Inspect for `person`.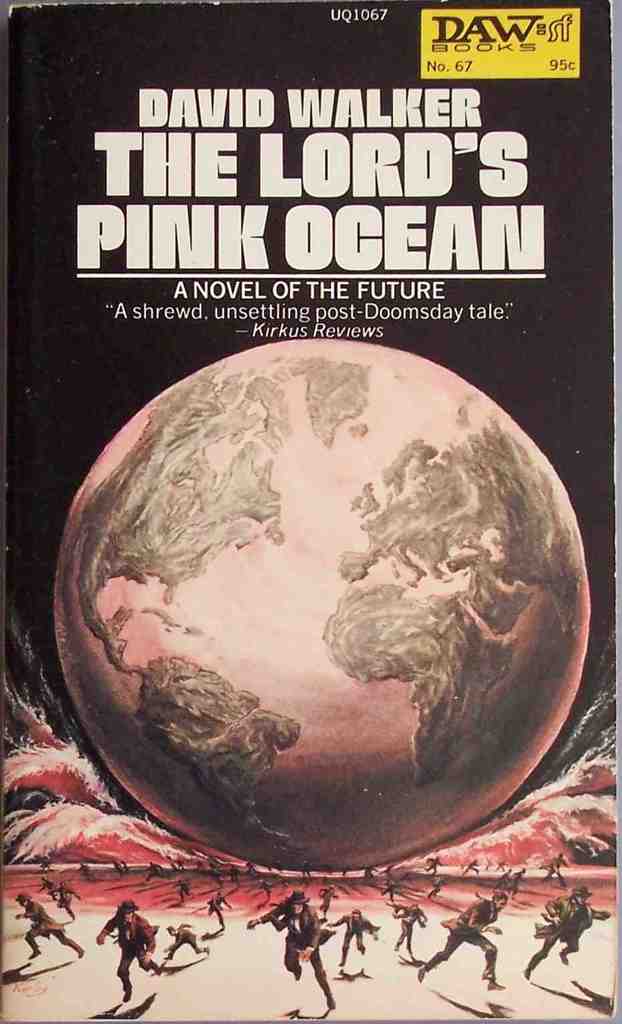
Inspection: 261,878,272,901.
